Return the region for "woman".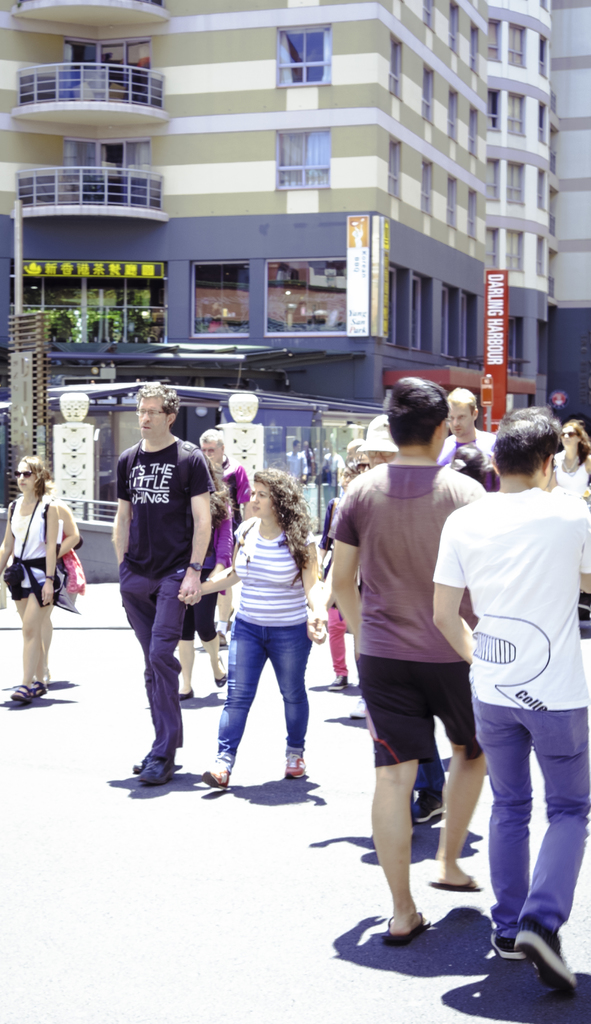
left=0, top=459, right=78, bottom=705.
